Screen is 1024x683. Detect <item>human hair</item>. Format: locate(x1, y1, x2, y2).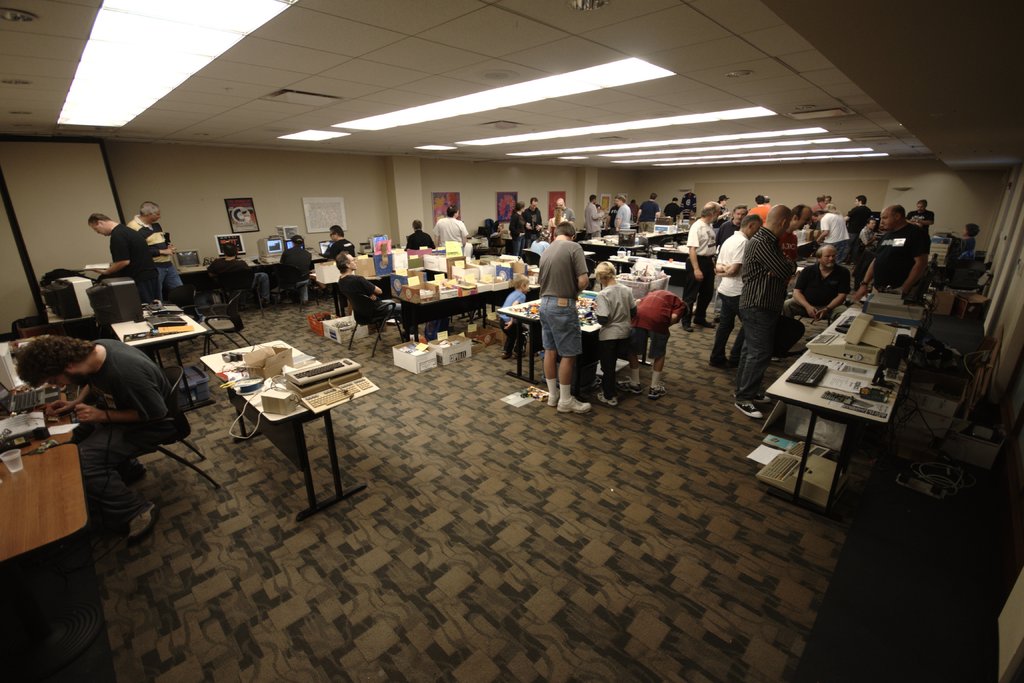
locate(822, 201, 841, 217).
